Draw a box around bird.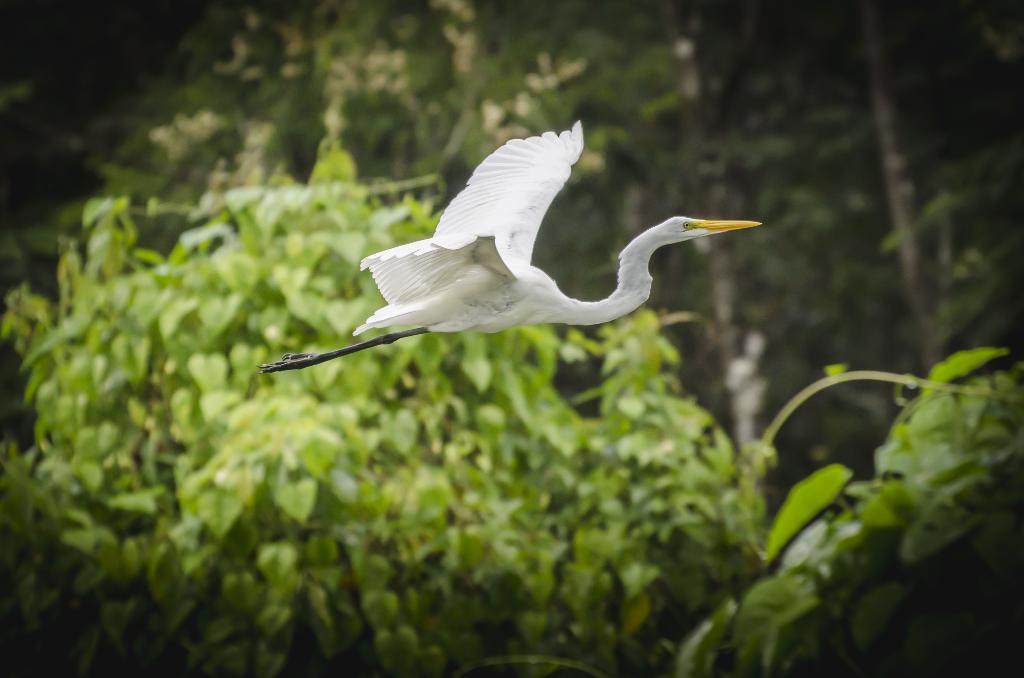
250,134,764,407.
